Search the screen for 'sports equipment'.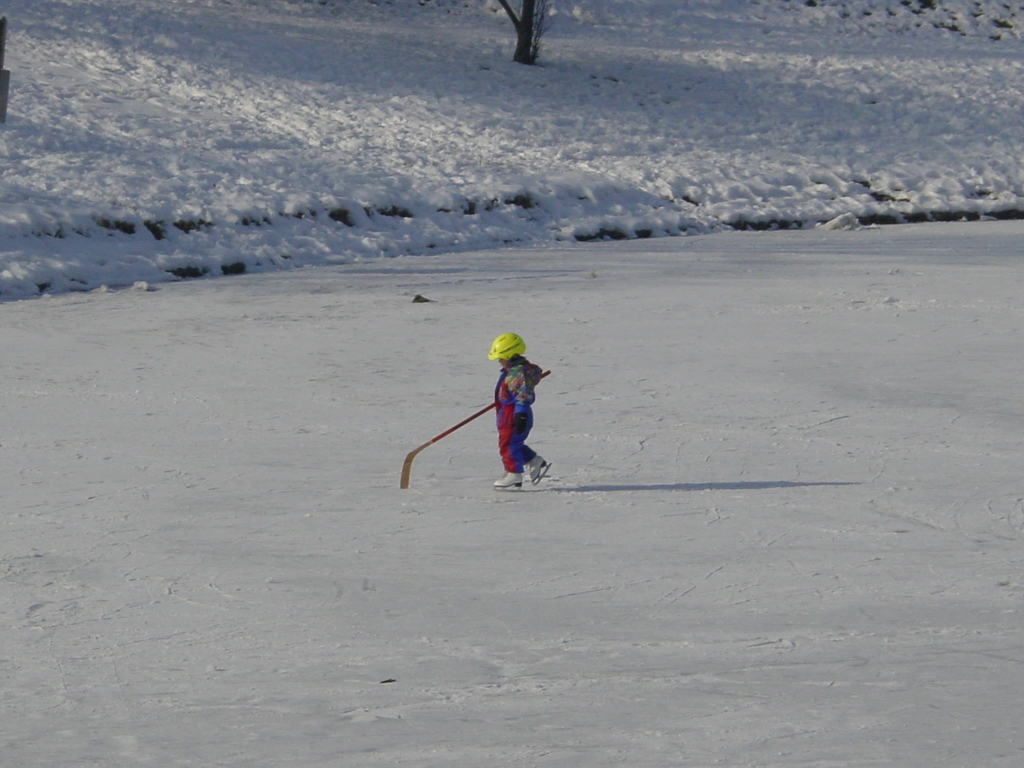
Found at {"x1": 399, "y1": 365, "x2": 550, "y2": 488}.
